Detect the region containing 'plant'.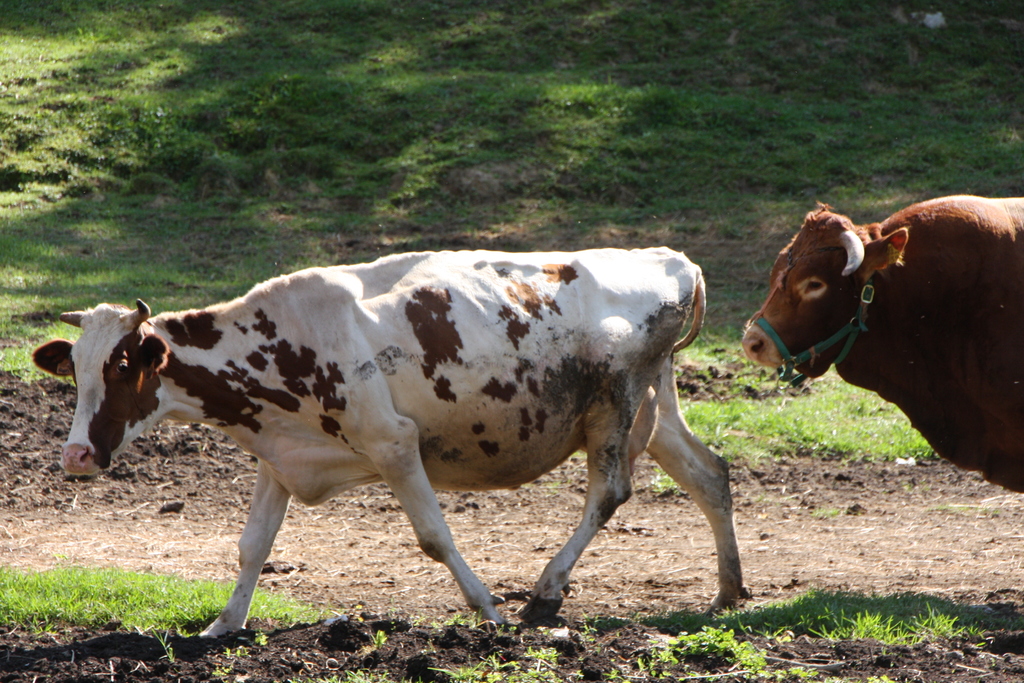
[862,671,899,682].
